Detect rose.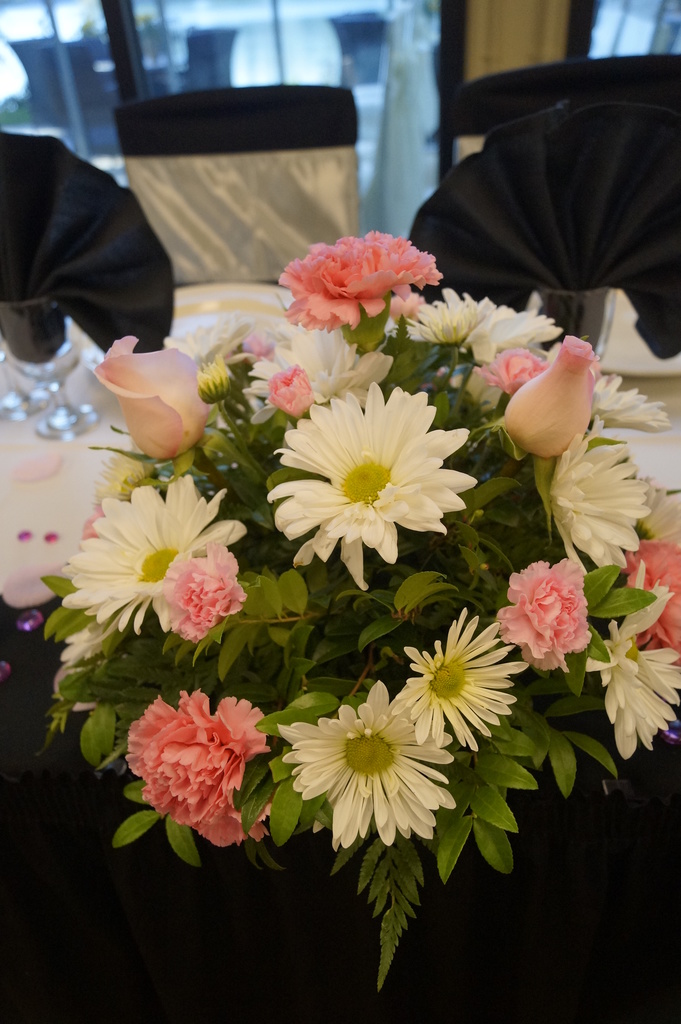
Detected at x1=277 y1=228 x2=444 y2=332.
